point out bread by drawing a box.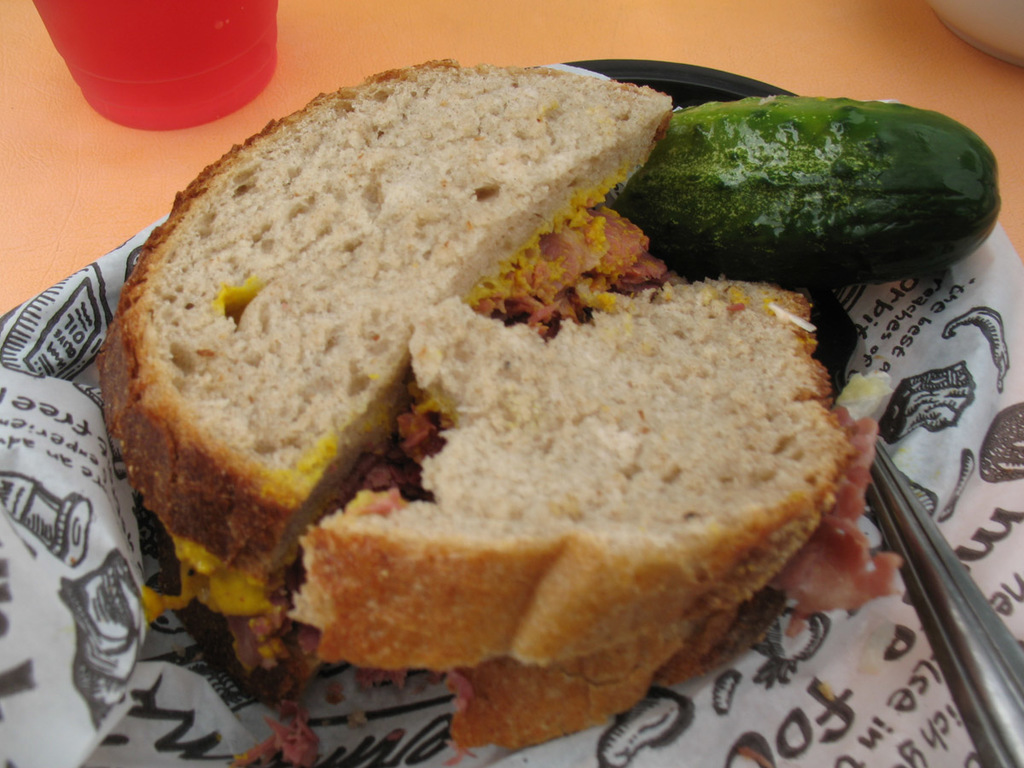
select_region(284, 282, 860, 662).
